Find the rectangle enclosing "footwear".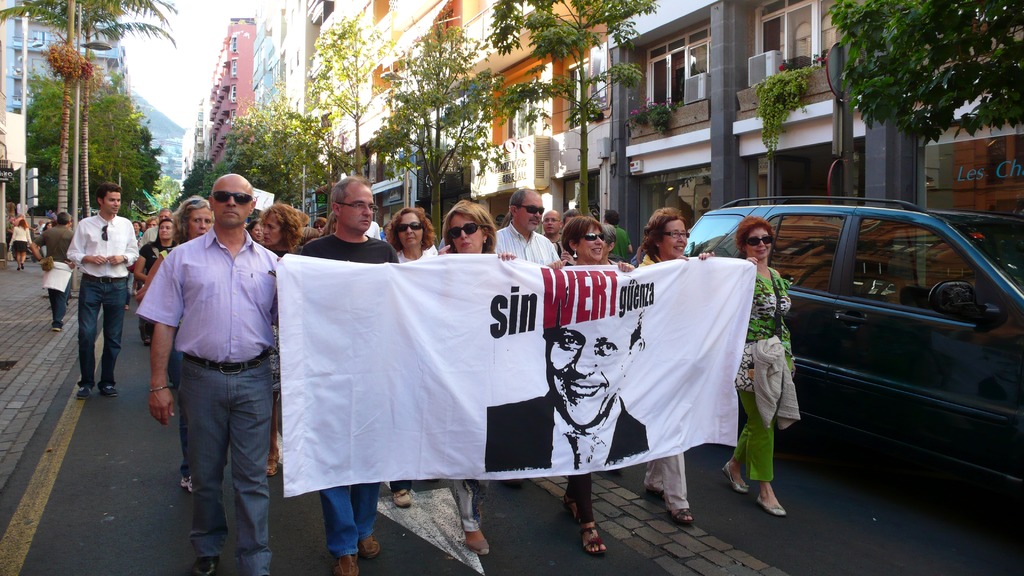
x1=462 y1=538 x2=490 y2=554.
